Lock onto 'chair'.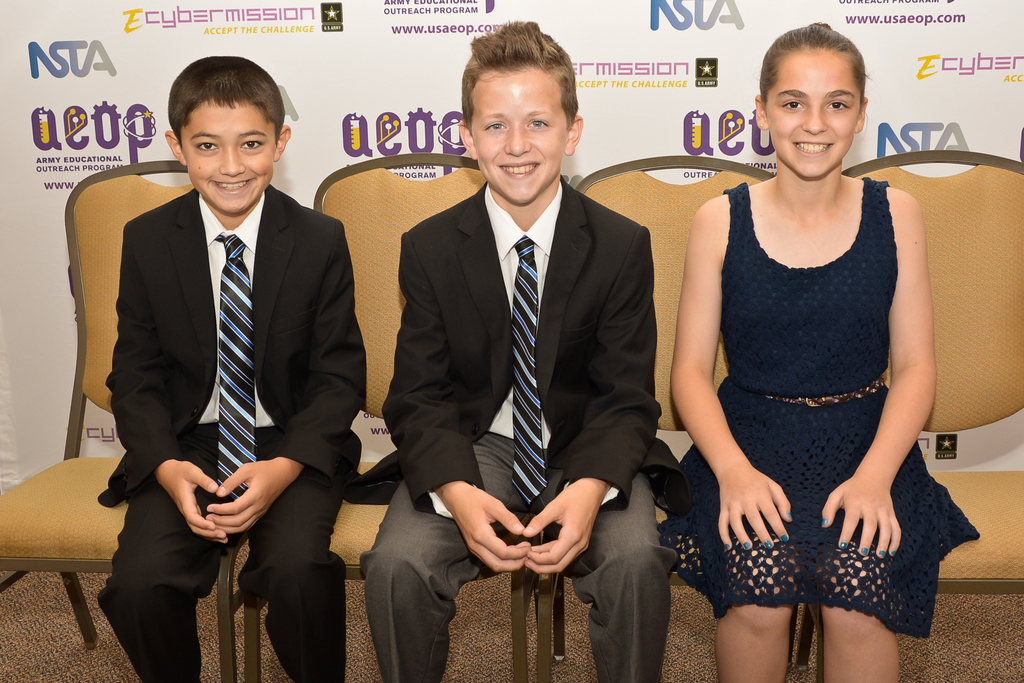
Locked: <bbox>0, 155, 252, 682</bbox>.
